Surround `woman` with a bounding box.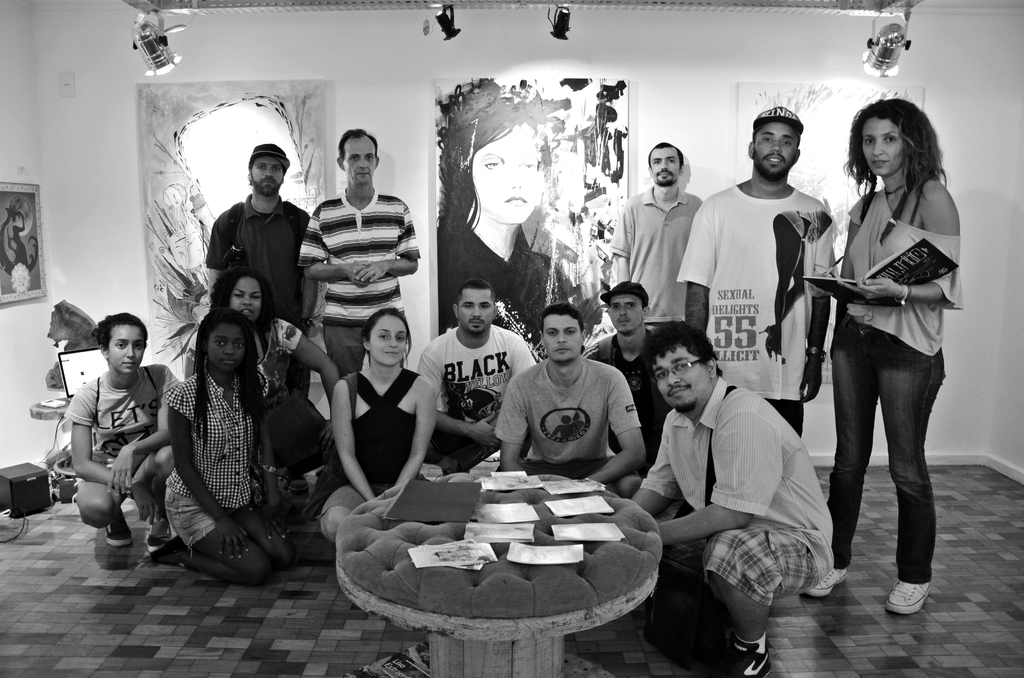
detection(809, 101, 952, 606).
